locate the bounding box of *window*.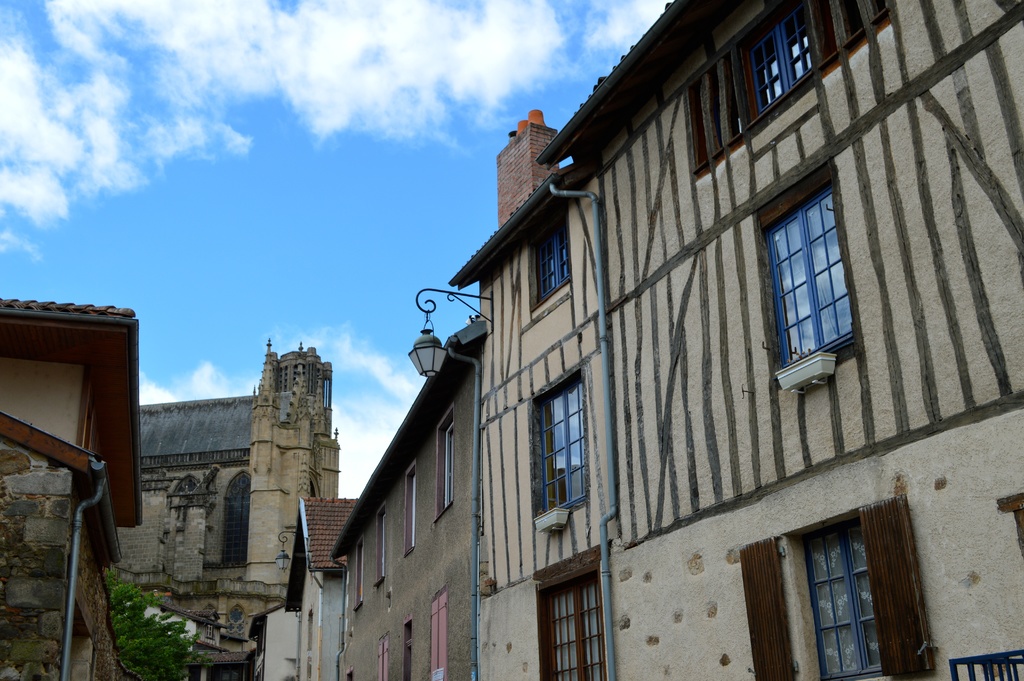
Bounding box: {"x1": 375, "y1": 499, "x2": 391, "y2": 586}.
